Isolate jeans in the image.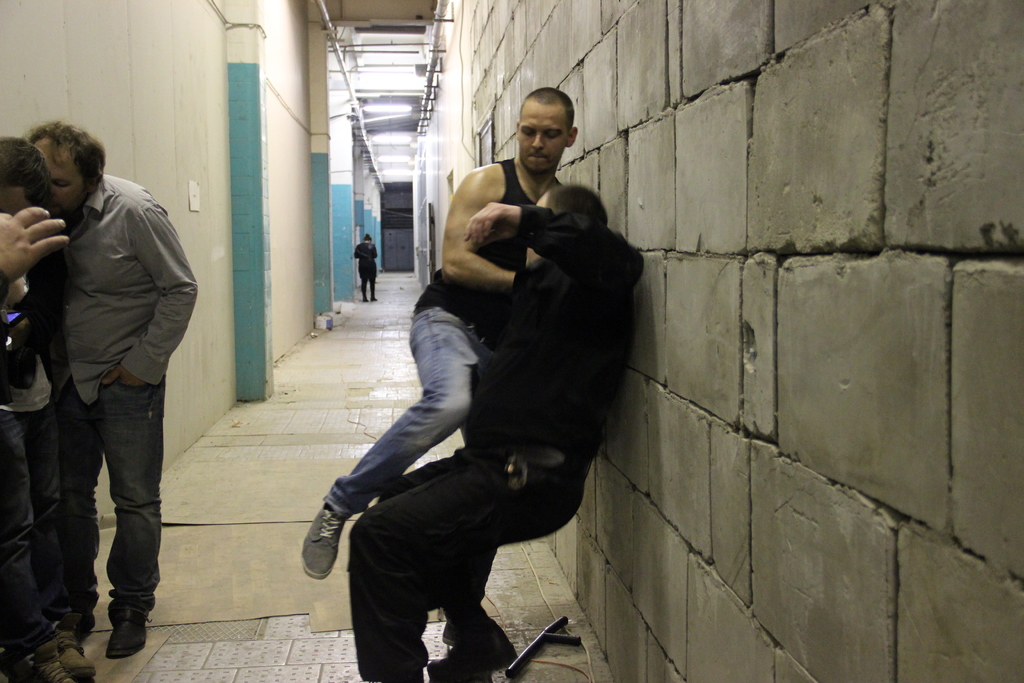
Isolated region: <box>324,306,477,506</box>.
